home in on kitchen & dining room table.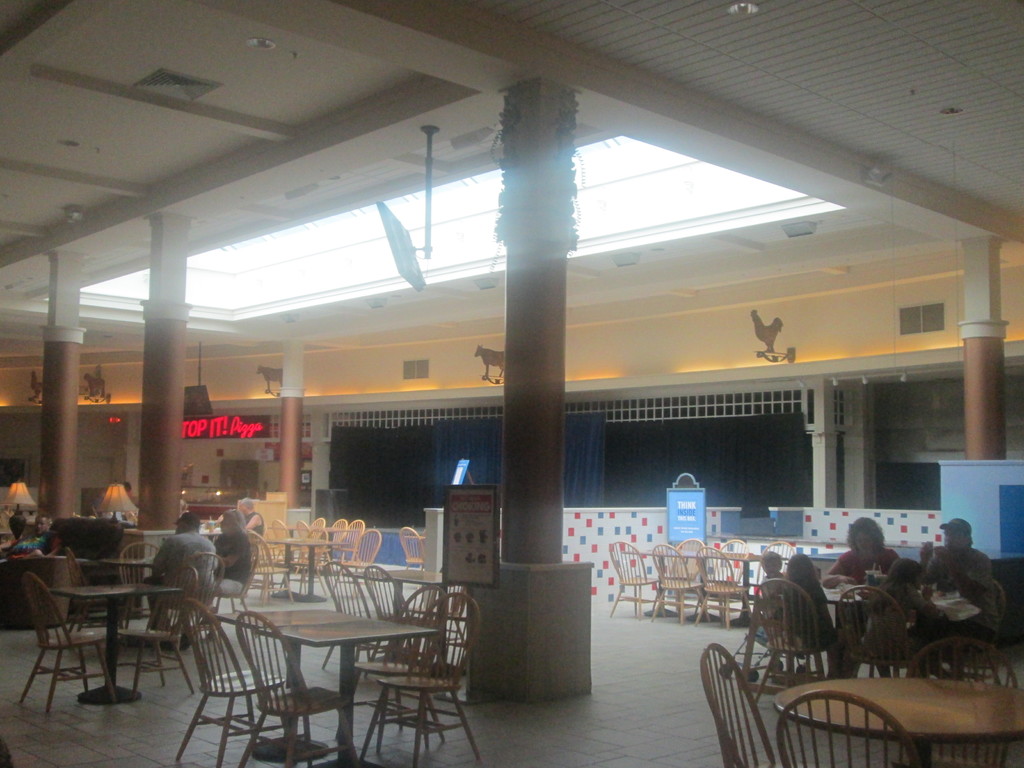
Homed in at [x1=137, y1=574, x2=400, y2=752].
